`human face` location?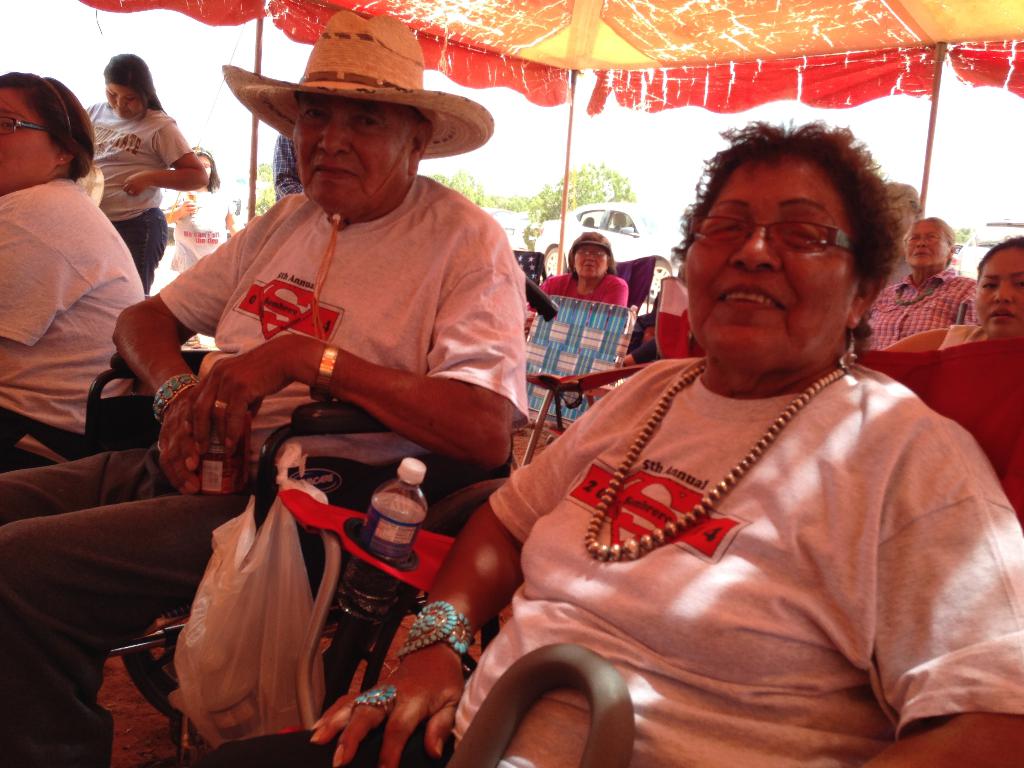
rect(974, 246, 1023, 336)
